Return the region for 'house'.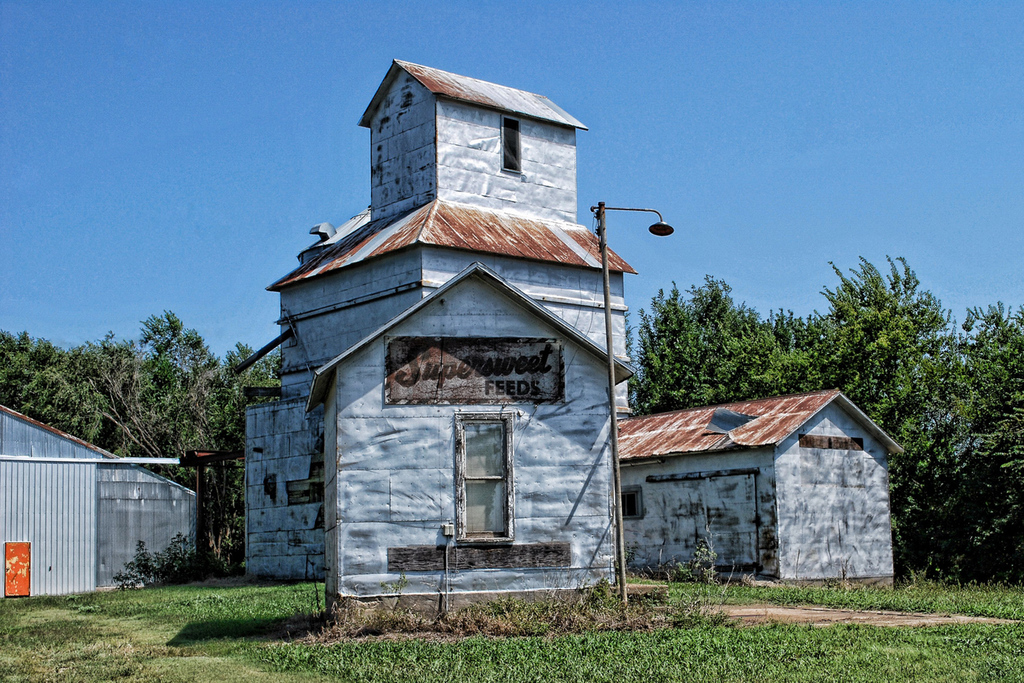
Rect(229, 60, 636, 584).
